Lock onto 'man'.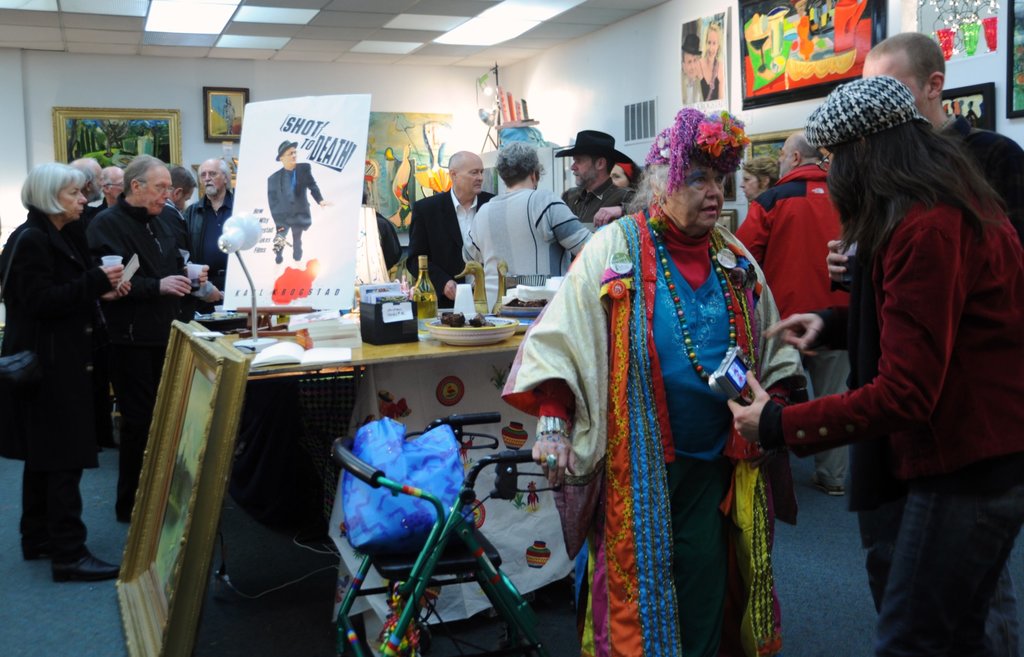
Locked: bbox=(184, 157, 235, 287).
